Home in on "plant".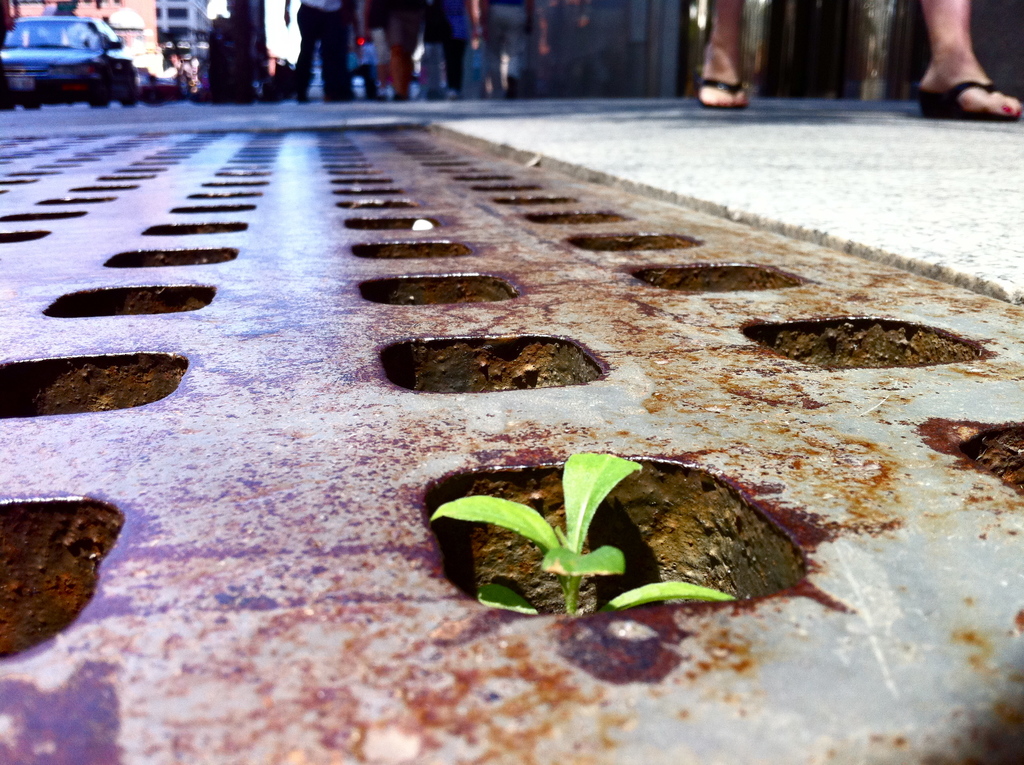
Homed in at x1=425, y1=451, x2=735, y2=611.
